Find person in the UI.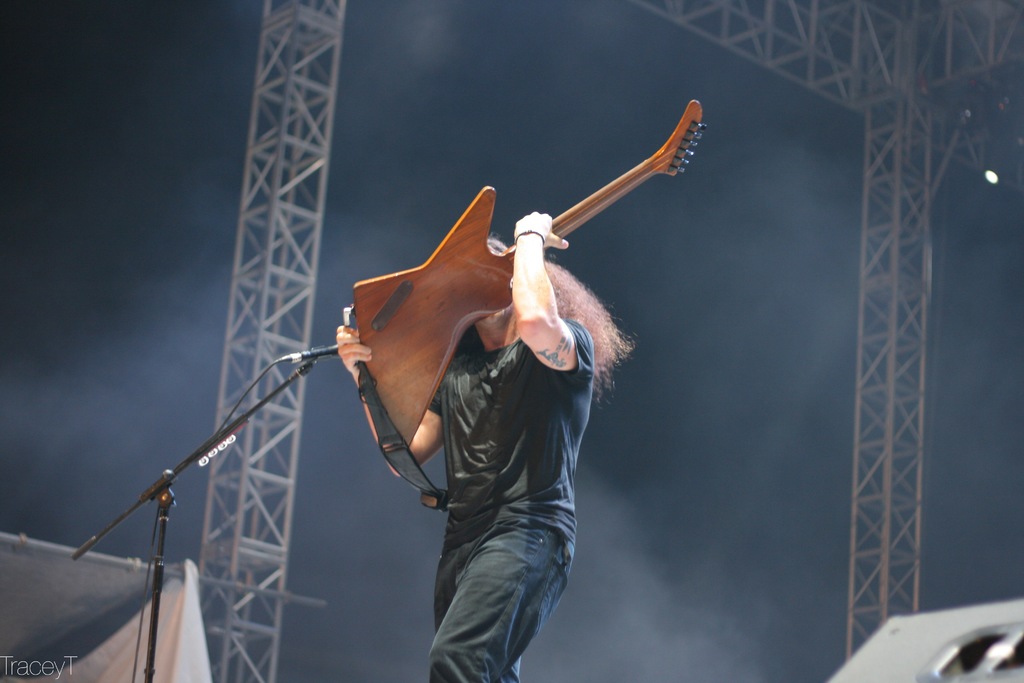
UI element at [335, 212, 638, 680].
